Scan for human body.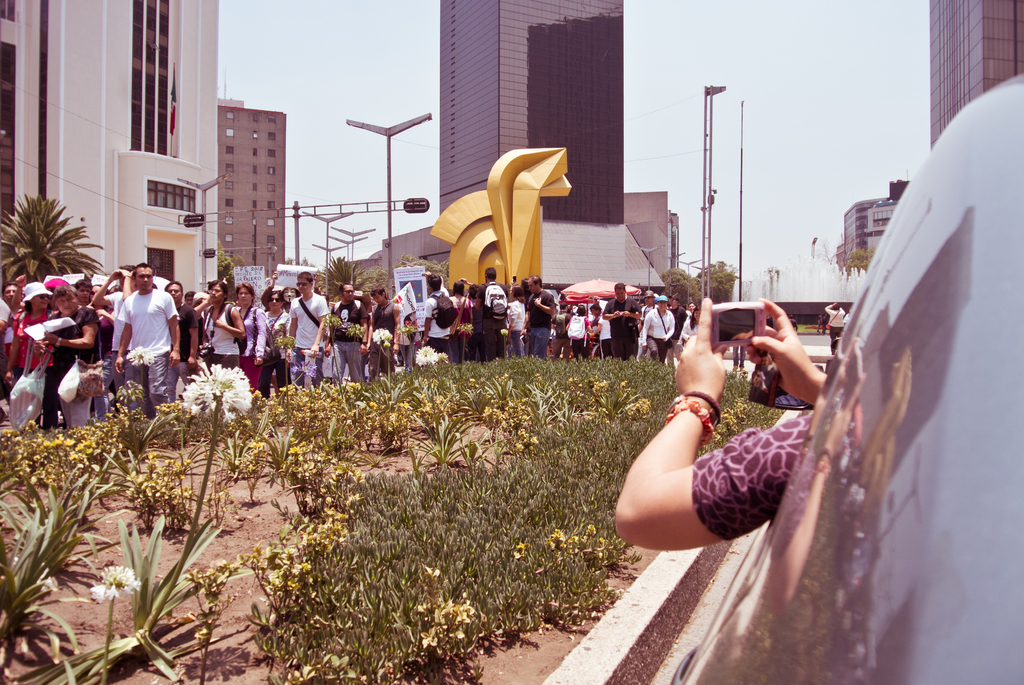
Scan result: Rect(612, 281, 636, 357).
